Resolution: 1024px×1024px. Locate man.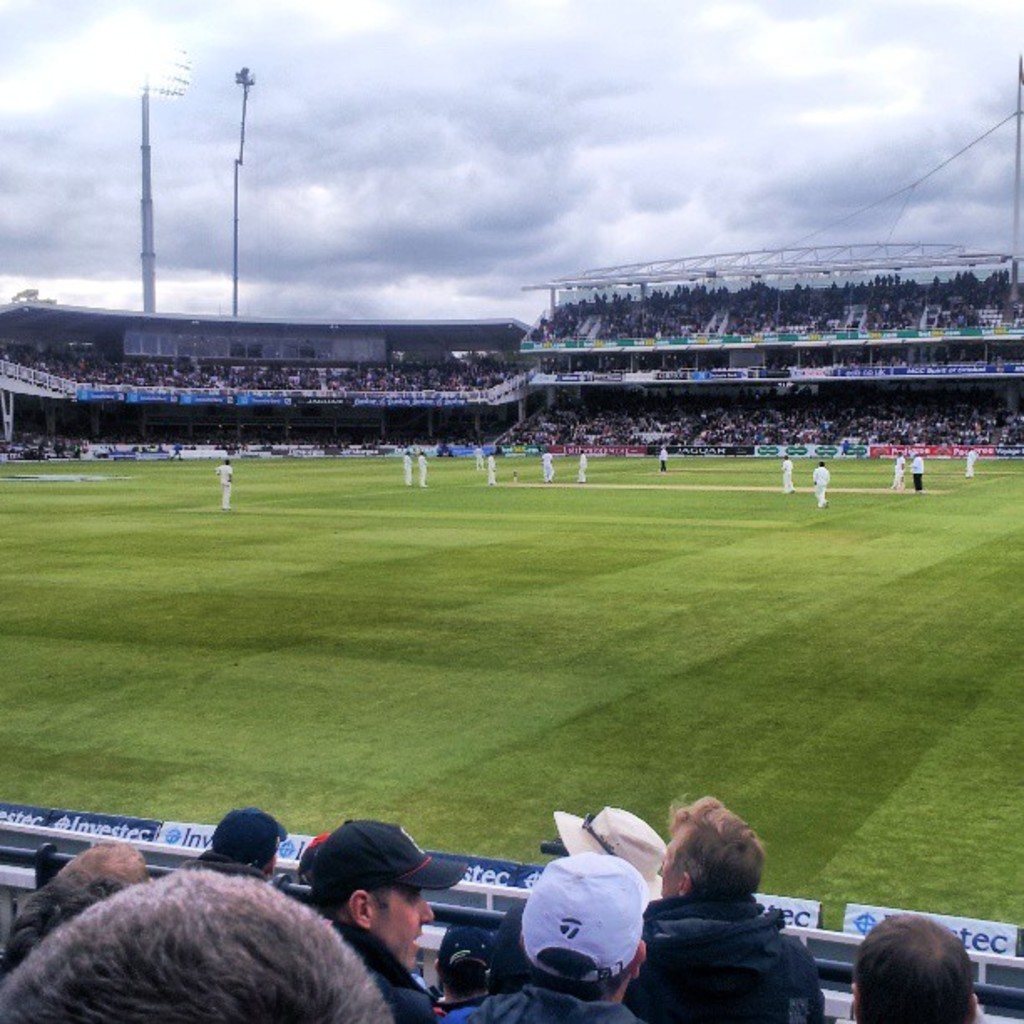
<box>632,820,840,1011</box>.
